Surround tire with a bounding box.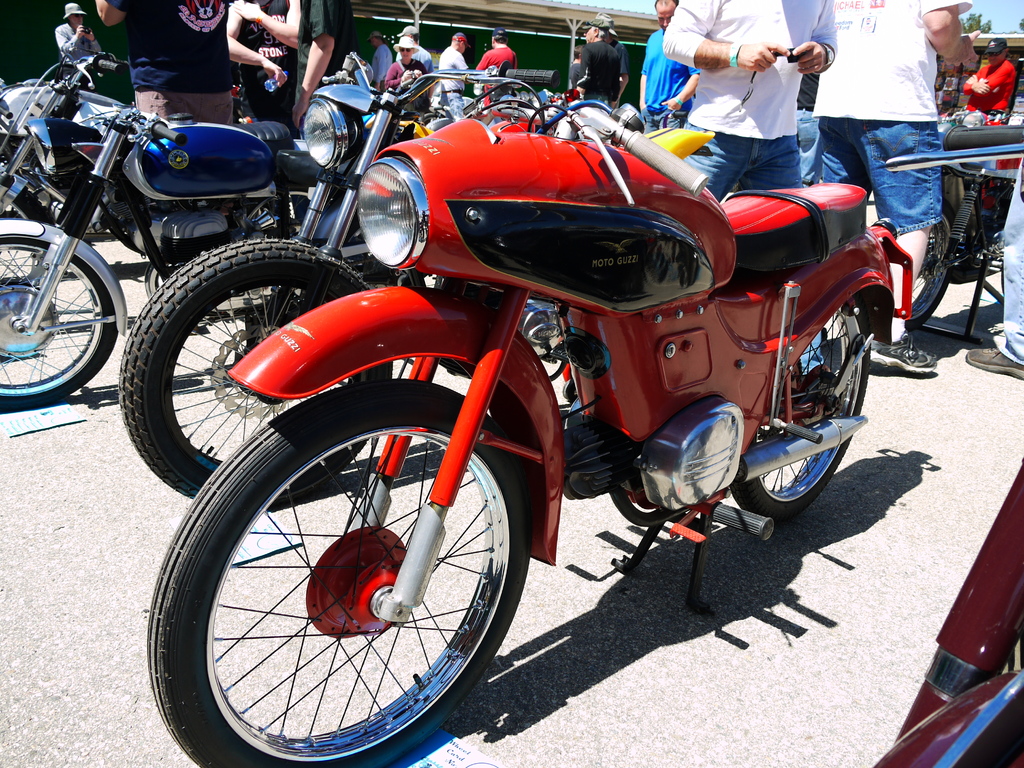
{"x1": 909, "y1": 209, "x2": 954, "y2": 330}.
